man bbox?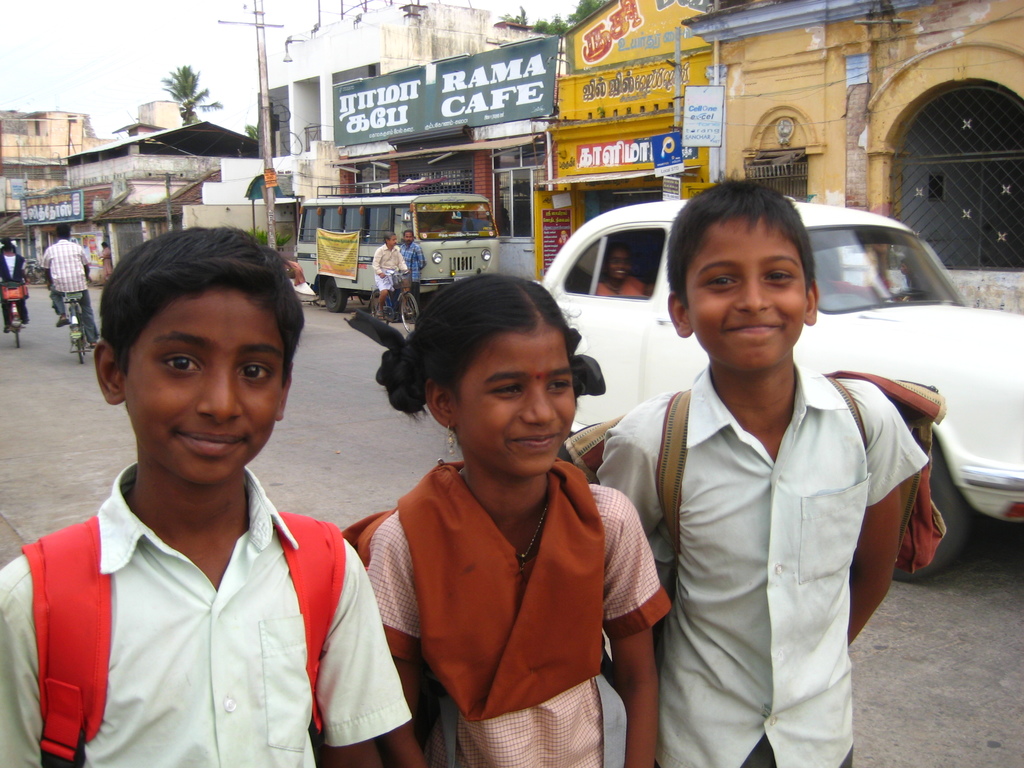
crop(372, 232, 411, 313)
